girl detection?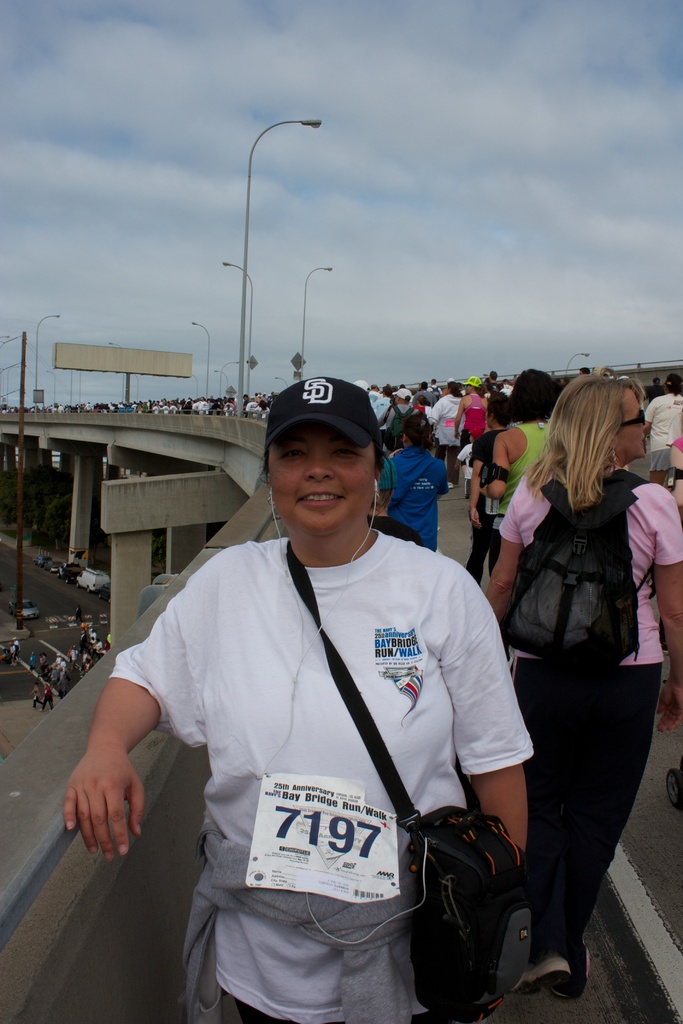
rect(386, 413, 452, 552)
